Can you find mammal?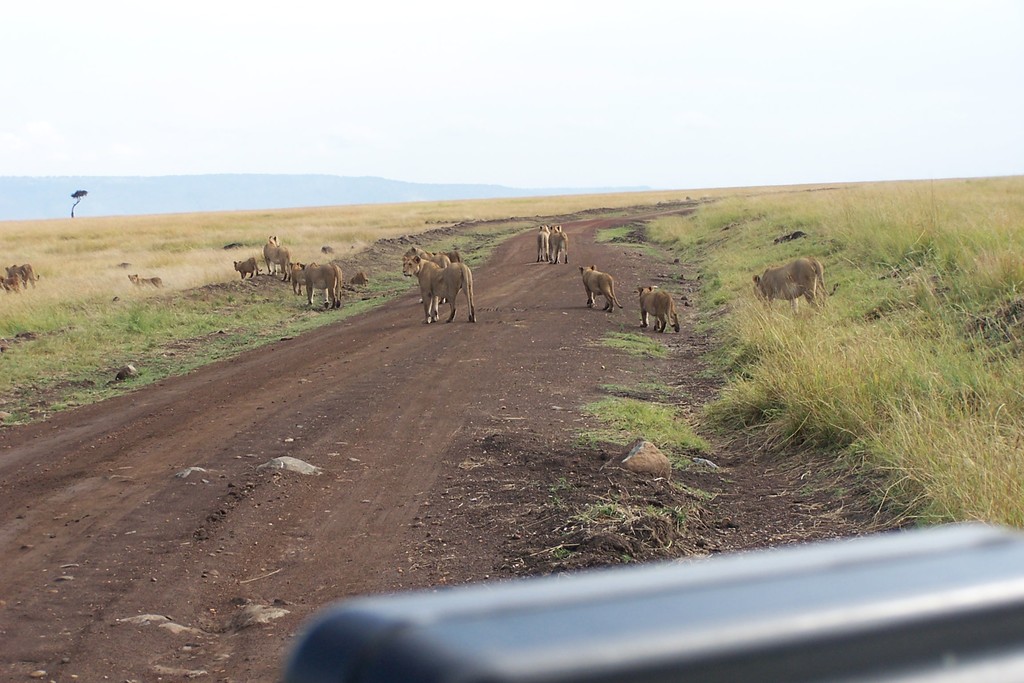
Yes, bounding box: 351, 272, 369, 287.
